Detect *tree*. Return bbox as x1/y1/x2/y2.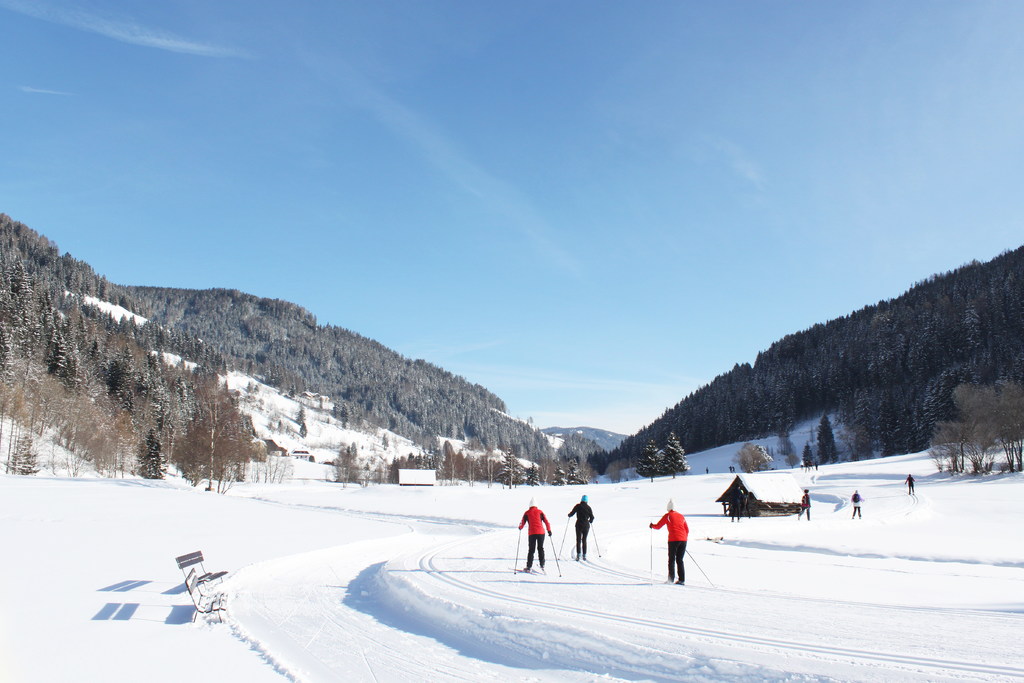
799/441/817/470.
